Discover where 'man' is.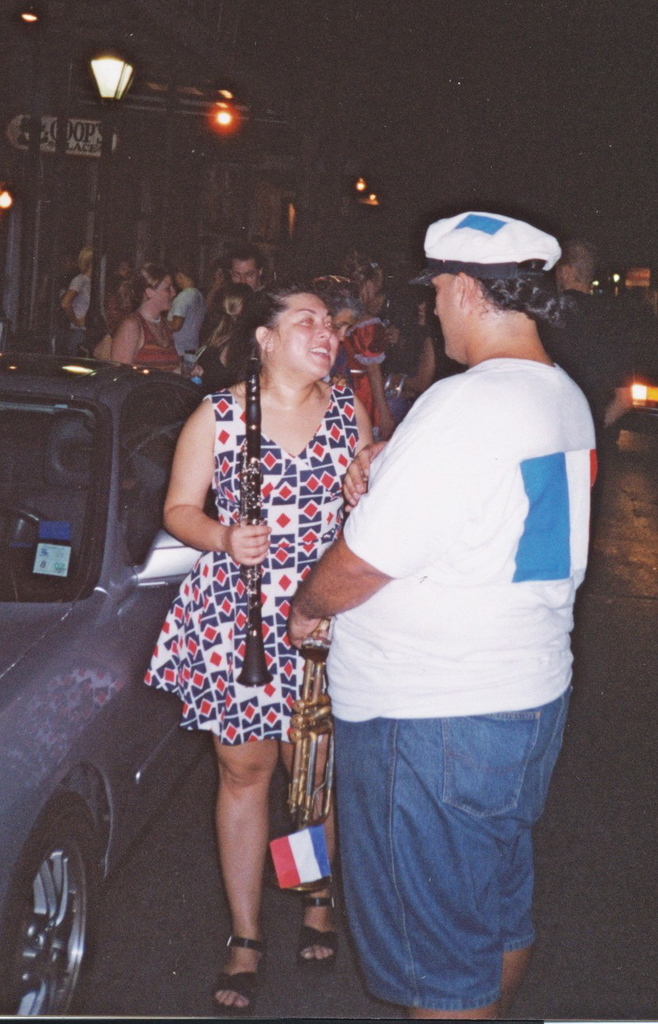
Discovered at (x1=194, y1=244, x2=274, y2=350).
